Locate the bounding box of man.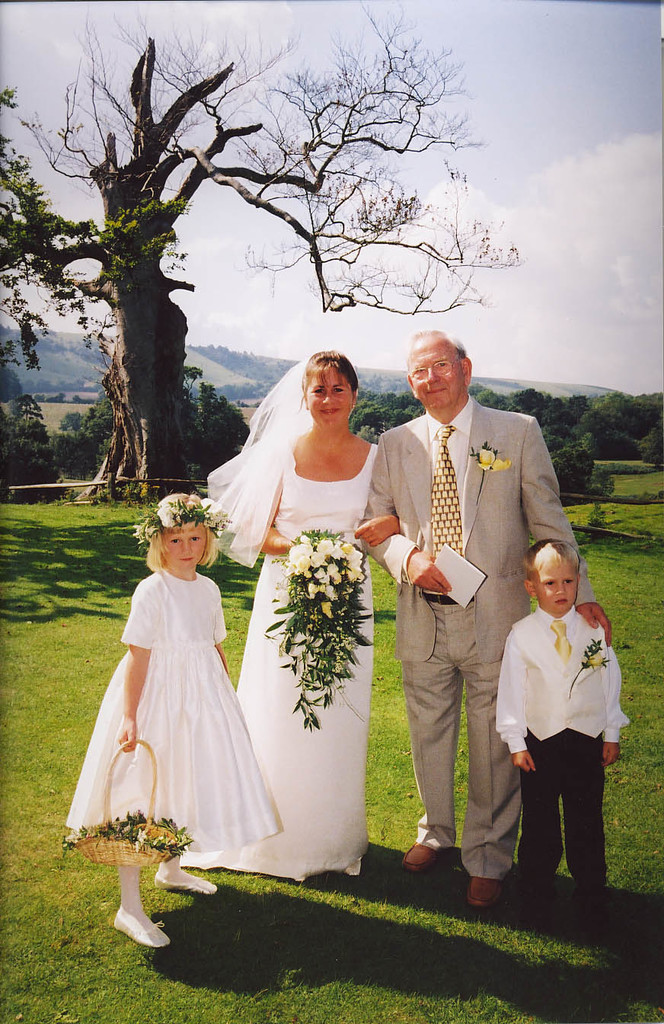
Bounding box: {"left": 375, "top": 322, "right": 569, "bottom": 860}.
